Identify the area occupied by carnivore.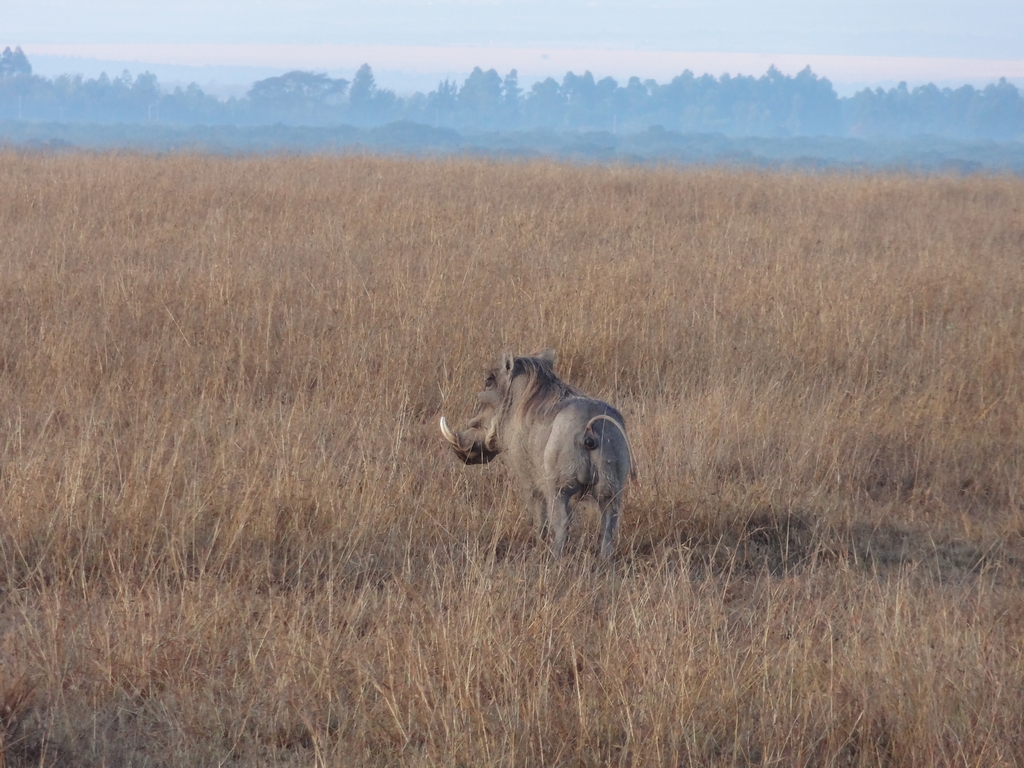
Area: crop(440, 344, 630, 563).
